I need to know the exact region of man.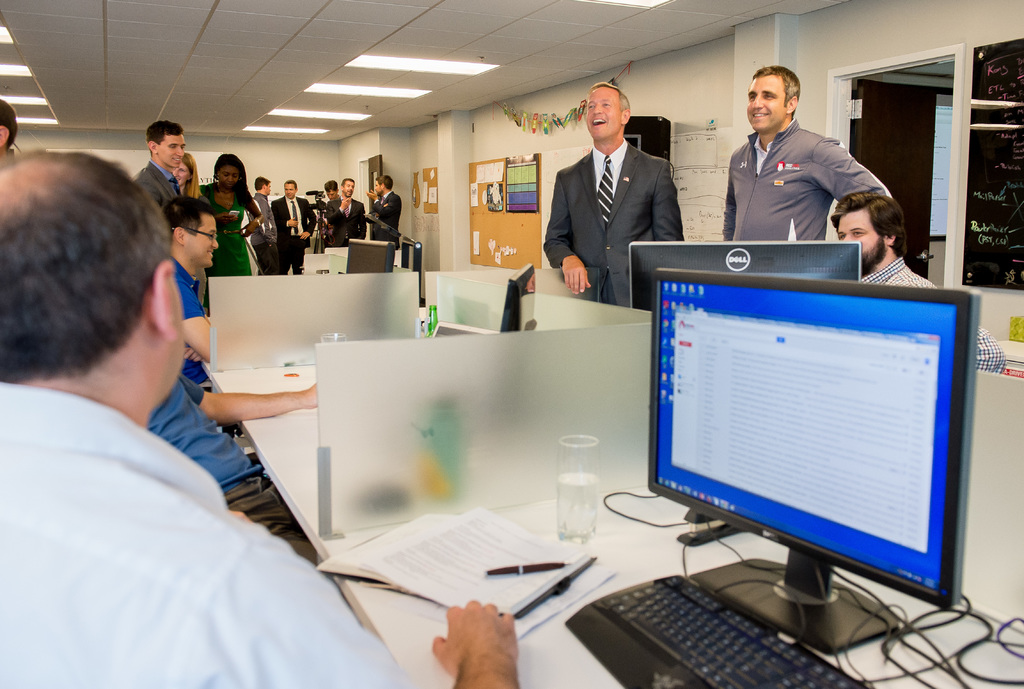
Region: select_region(542, 75, 686, 308).
